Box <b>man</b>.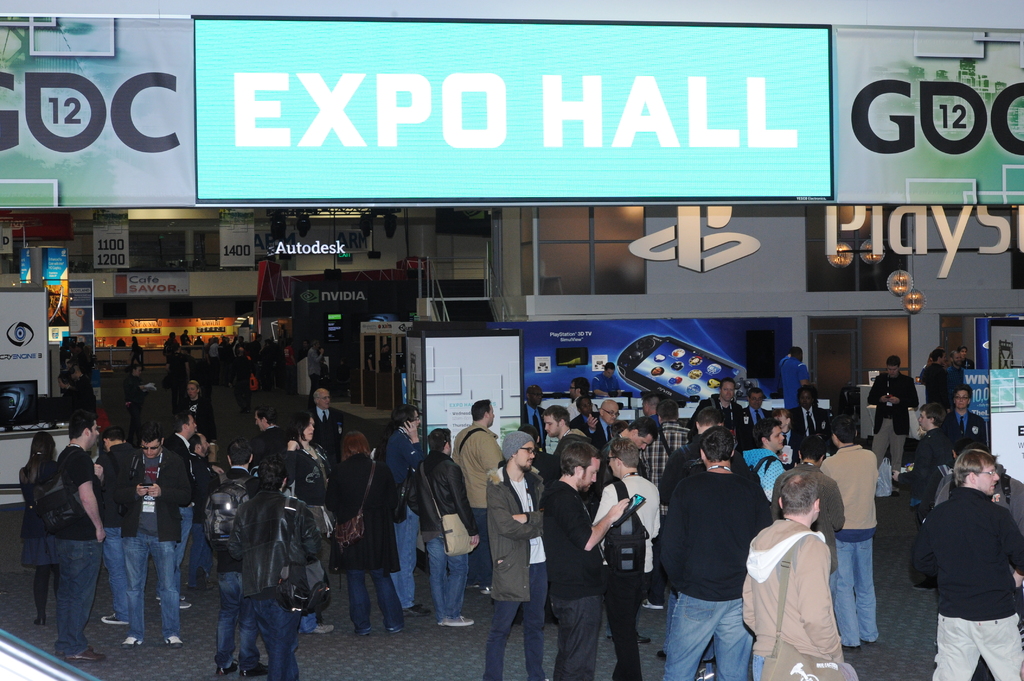
region(305, 337, 324, 406).
